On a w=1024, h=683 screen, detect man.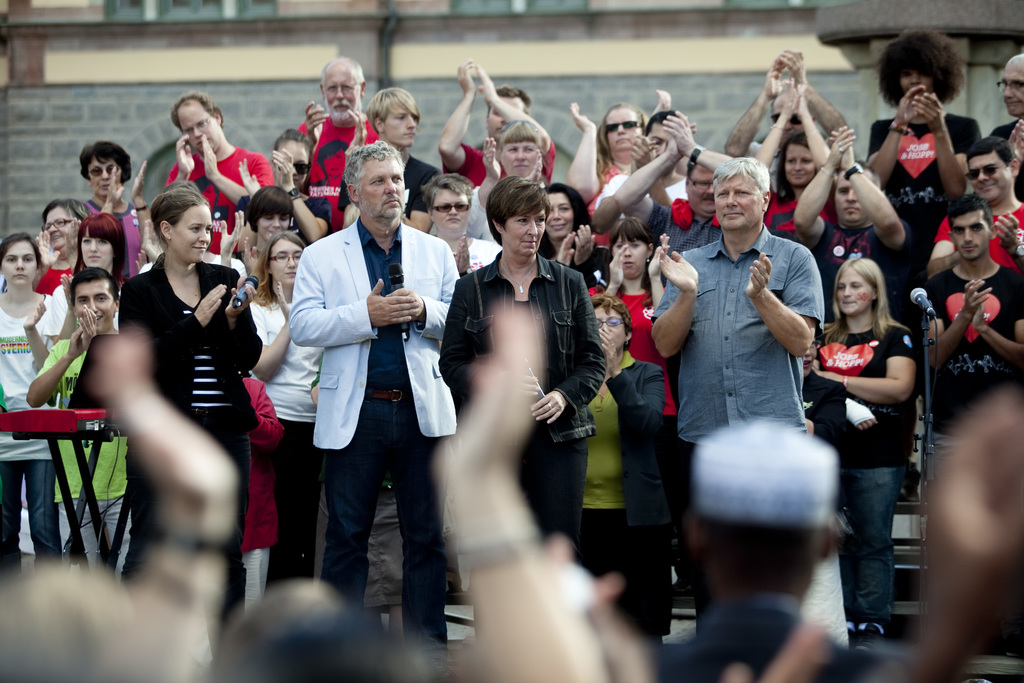
(646,418,888,682).
